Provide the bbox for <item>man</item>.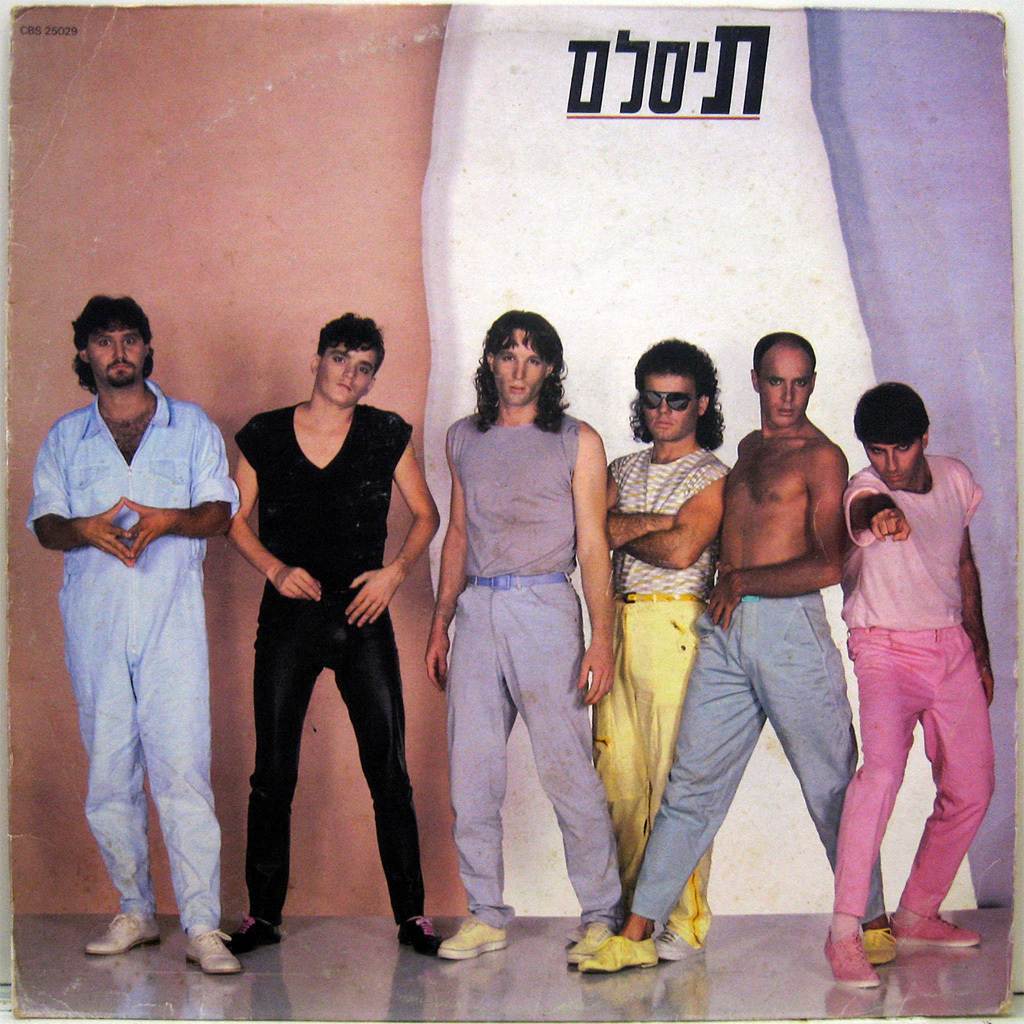
660, 317, 901, 962.
